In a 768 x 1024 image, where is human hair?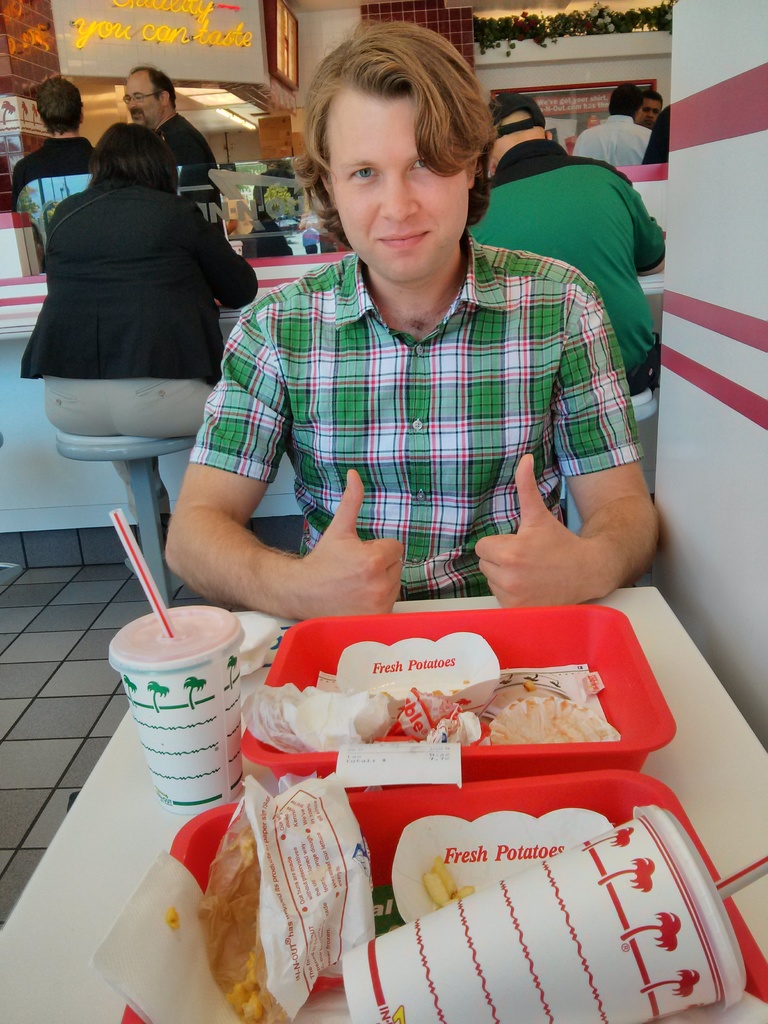
Rect(646, 85, 664, 106).
